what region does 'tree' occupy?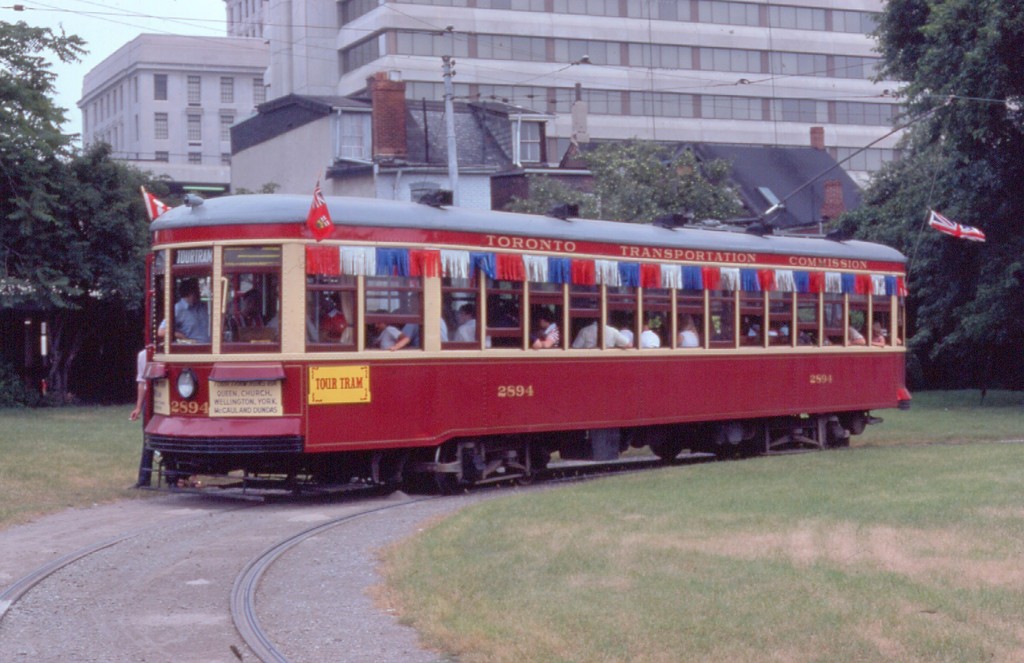
(477,141,746,240).
